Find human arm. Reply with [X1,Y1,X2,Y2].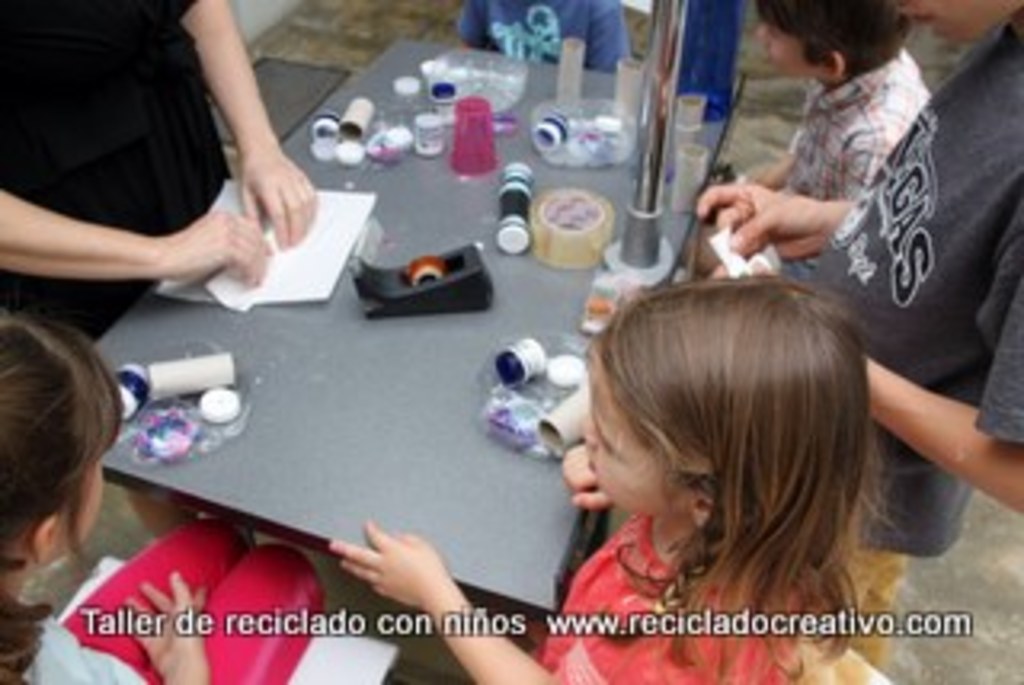
[861,234,1021,515].
